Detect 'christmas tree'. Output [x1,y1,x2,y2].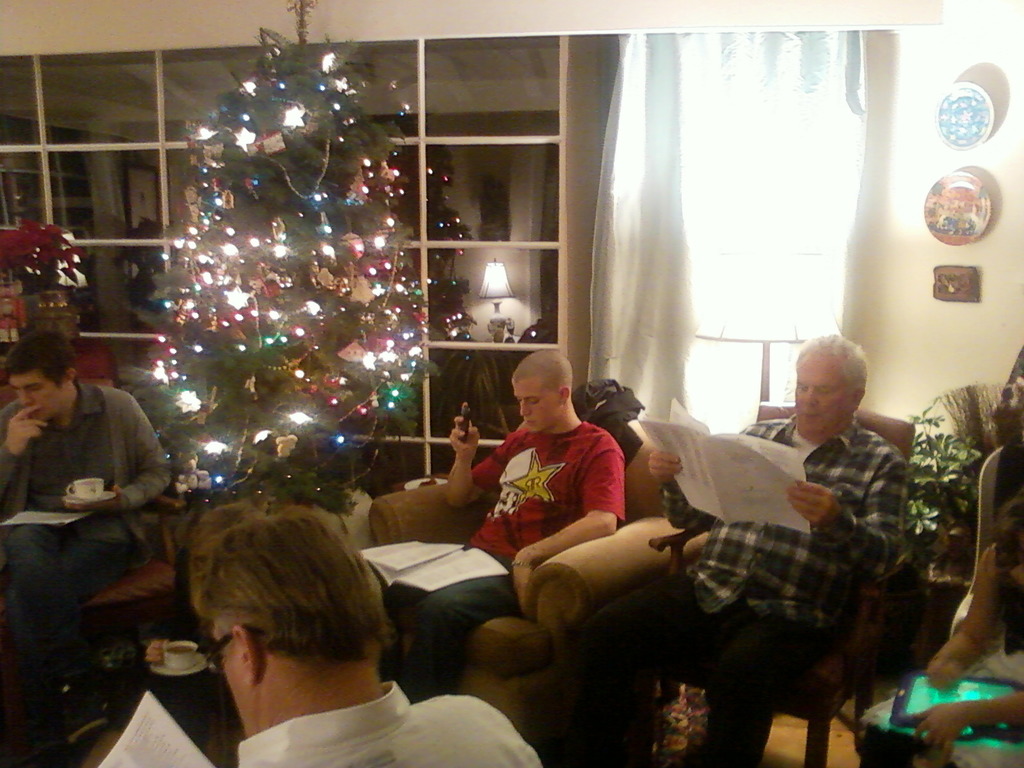
[144,0,449,507].
